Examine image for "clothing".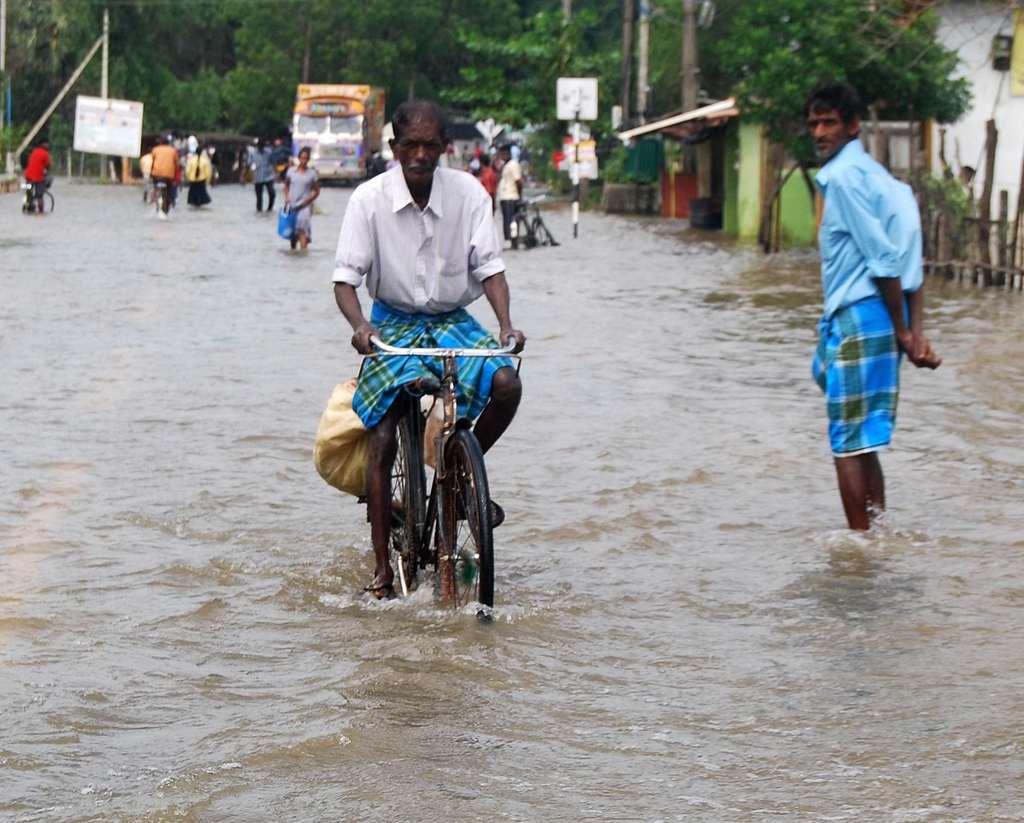
Examination result: [22,143,49,198].
